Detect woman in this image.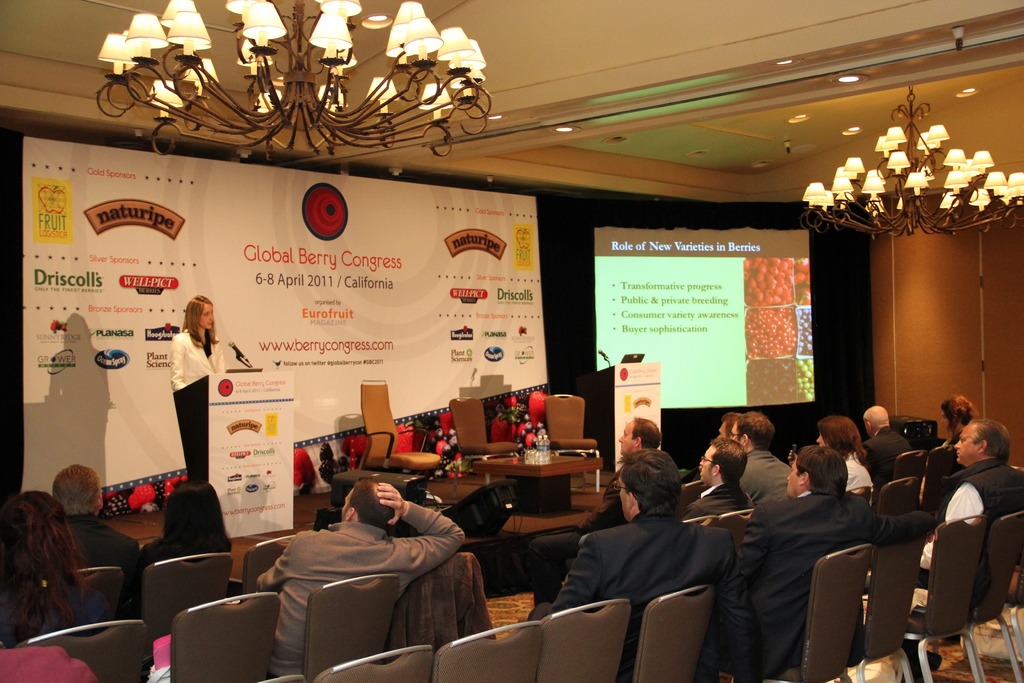
Detection: 922/398/968/464.
